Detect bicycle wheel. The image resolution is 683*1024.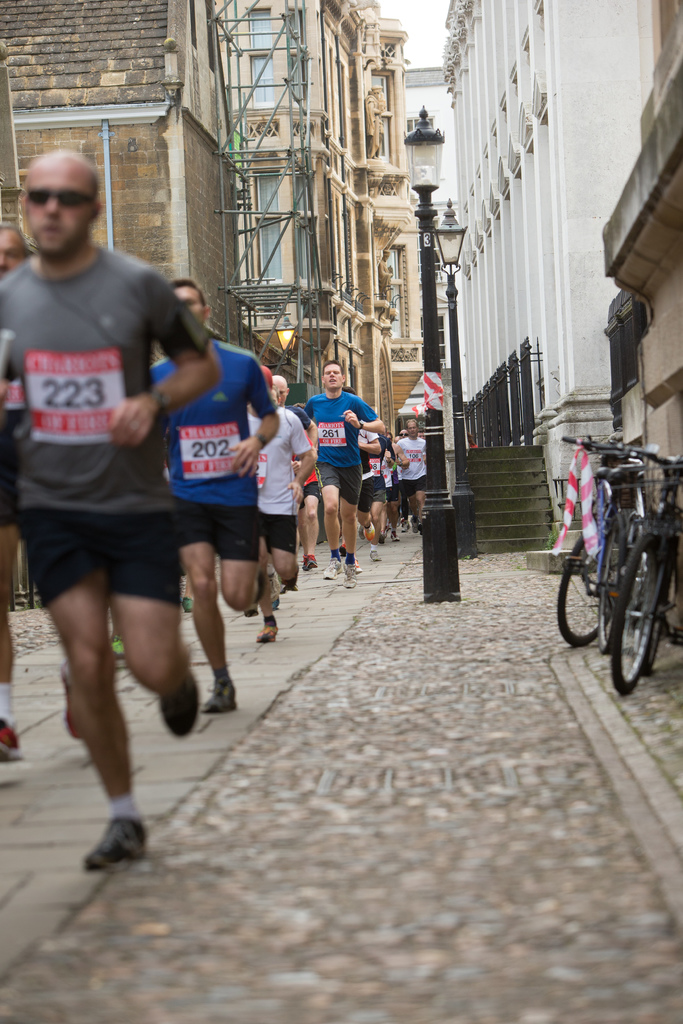
(x1=612, y1=519, x2=664, y2=704).
